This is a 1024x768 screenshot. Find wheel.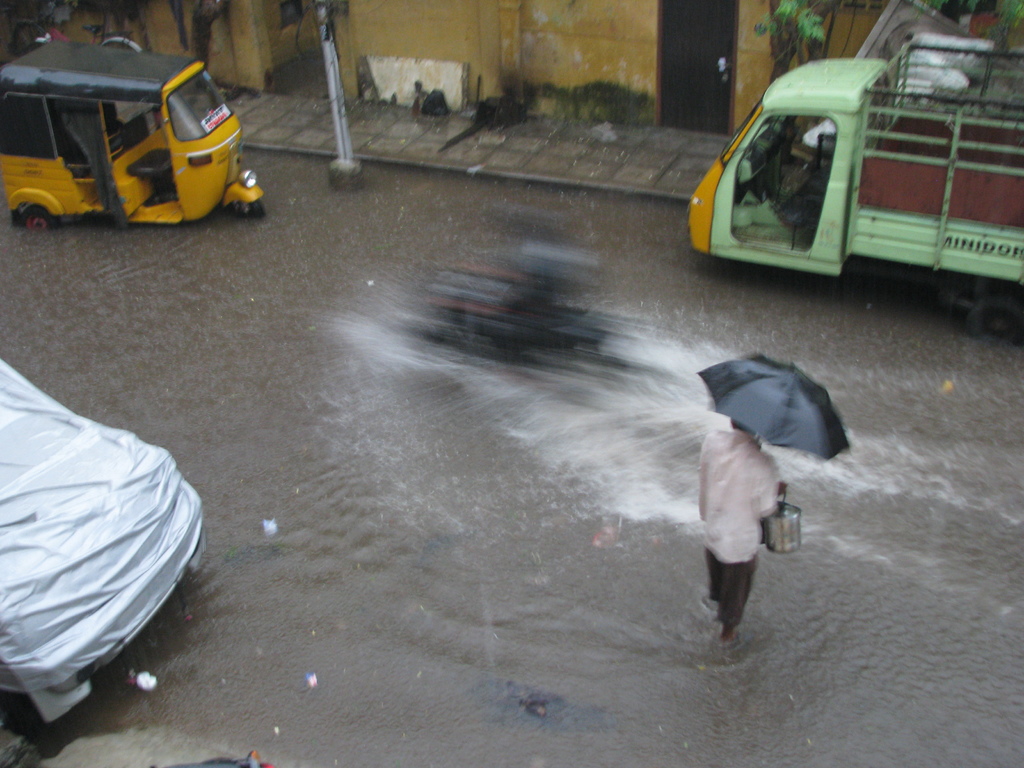
Bounding box: [230,198,265,221].
